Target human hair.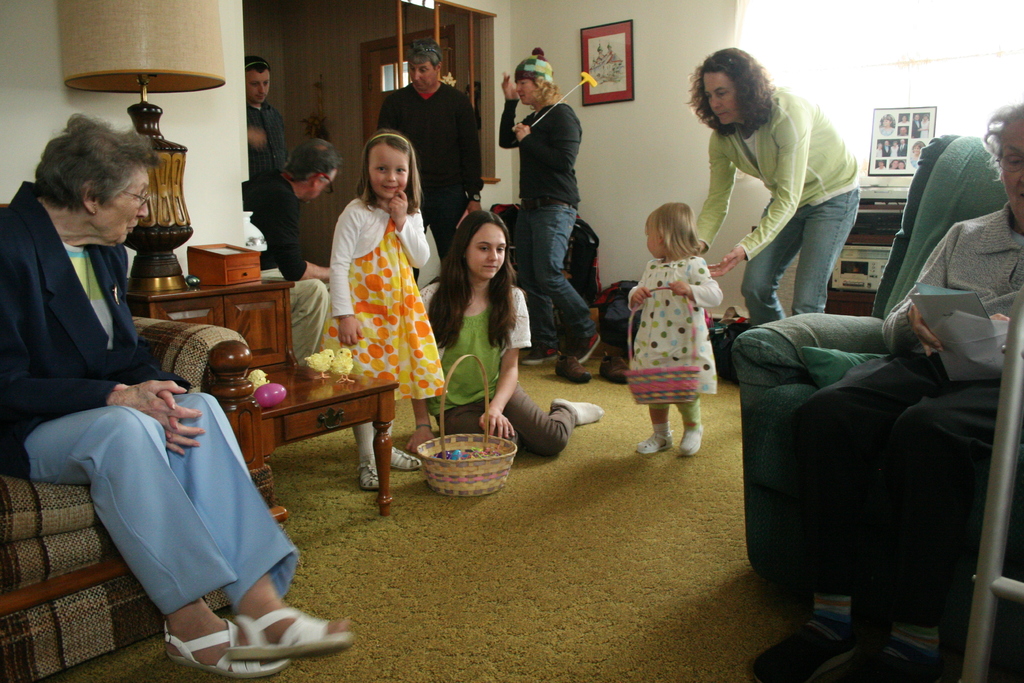
Target region: <box>408,42,445,69</box>.
